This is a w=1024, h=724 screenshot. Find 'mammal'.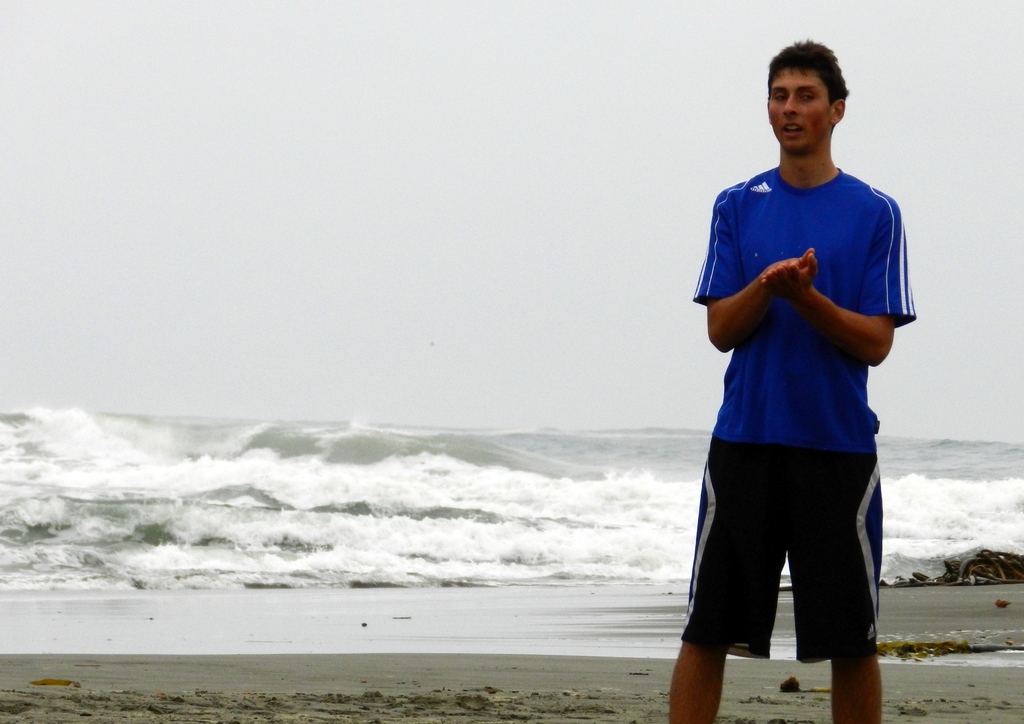
Bounding box: bbox=[668, 76, 922, 723].
